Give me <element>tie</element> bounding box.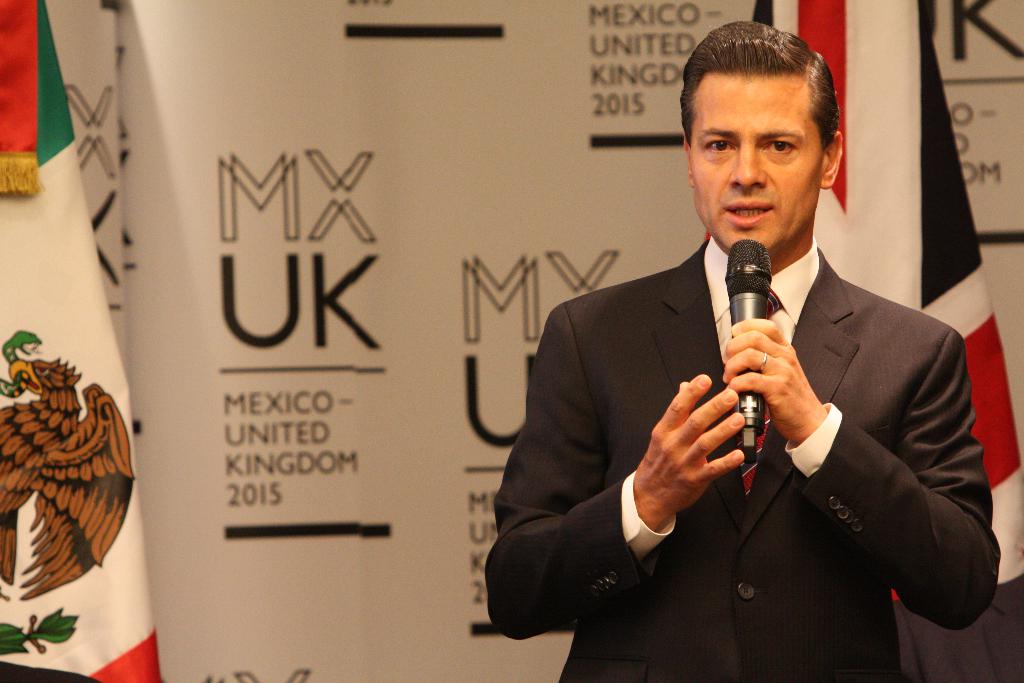
(left=723, top=295, right=780, bottom=488).
